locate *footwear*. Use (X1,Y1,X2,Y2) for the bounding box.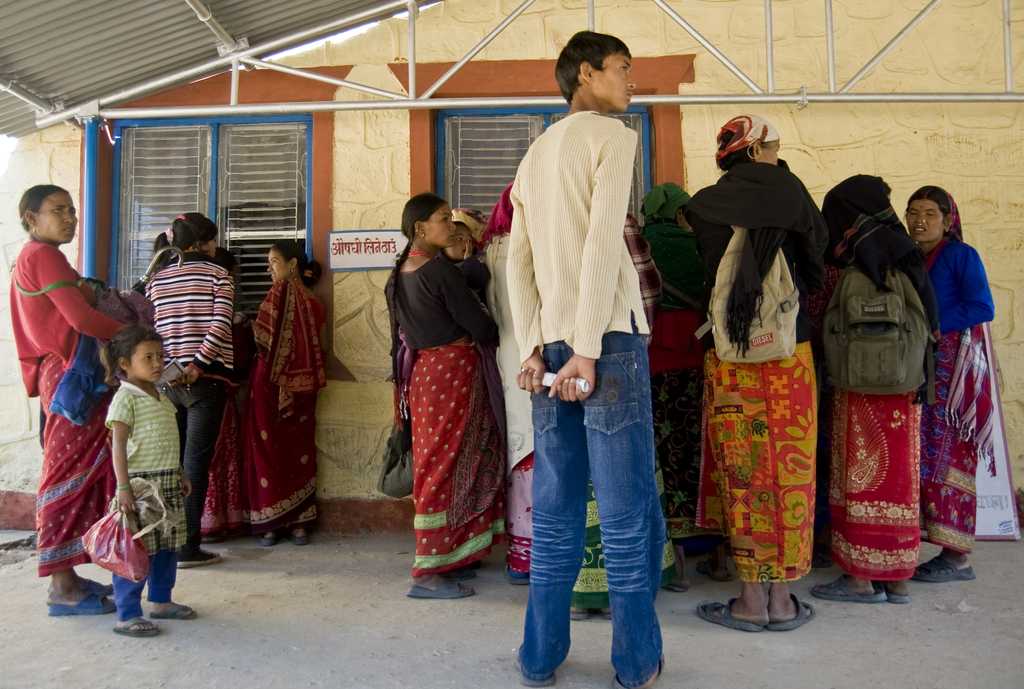
(698,595,764,628).
